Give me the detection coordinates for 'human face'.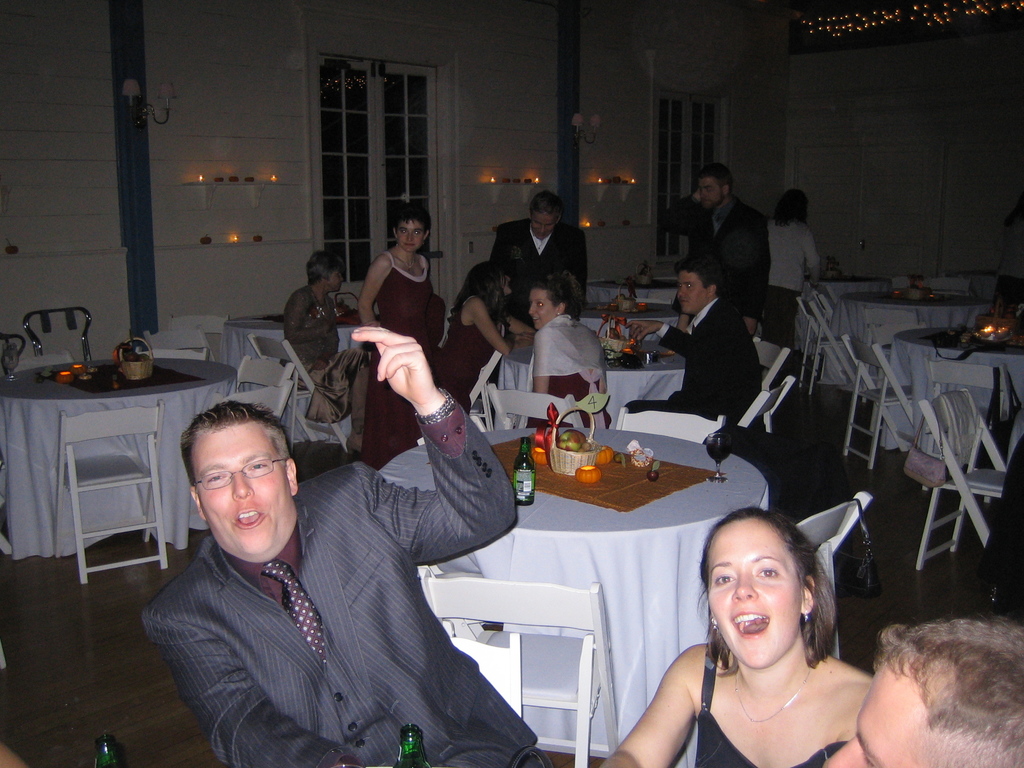
534 216 550 236.
